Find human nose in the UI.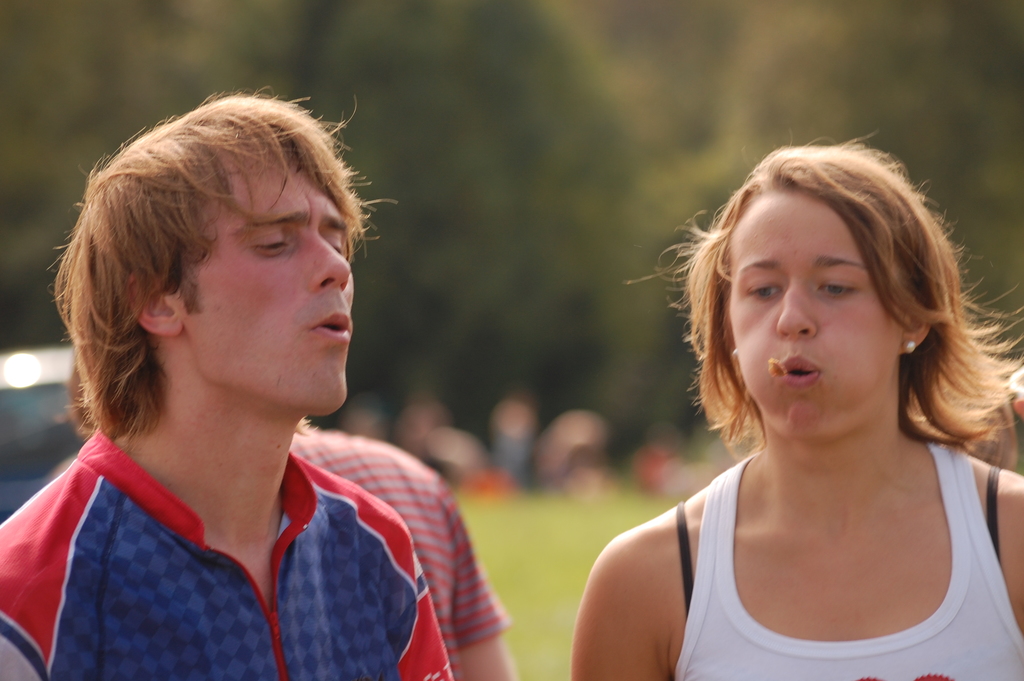
UI element at BBox(774, 276, 814, 336).
